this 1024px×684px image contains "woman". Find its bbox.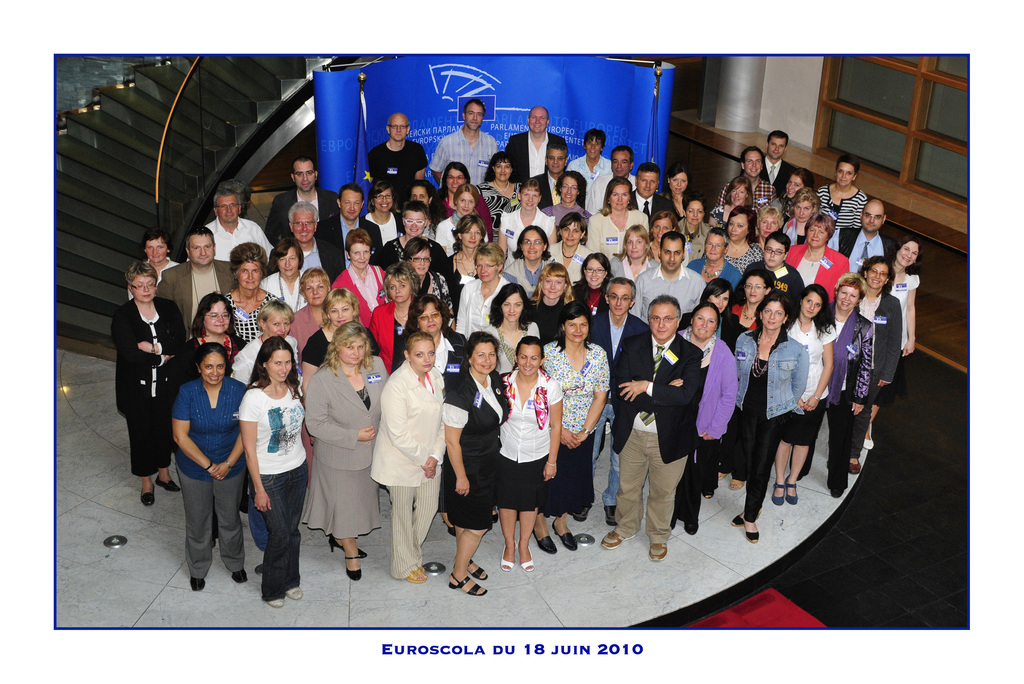
678, 275, 753, 346.
